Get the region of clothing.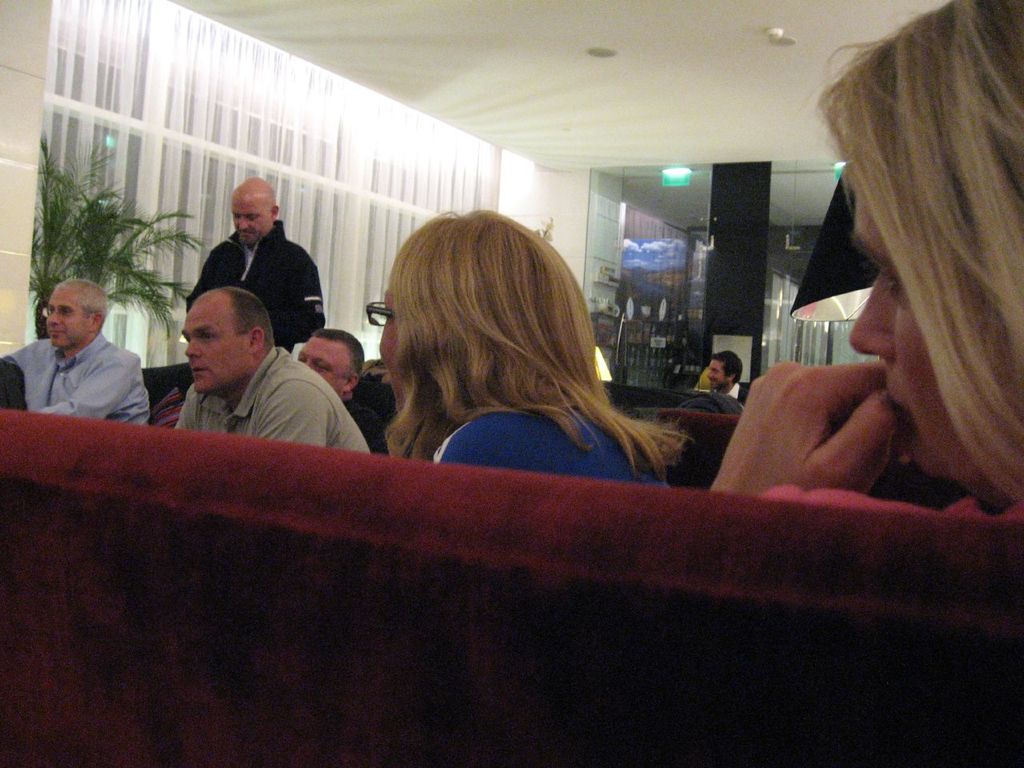
select_region(14, 308, 146, 426).
